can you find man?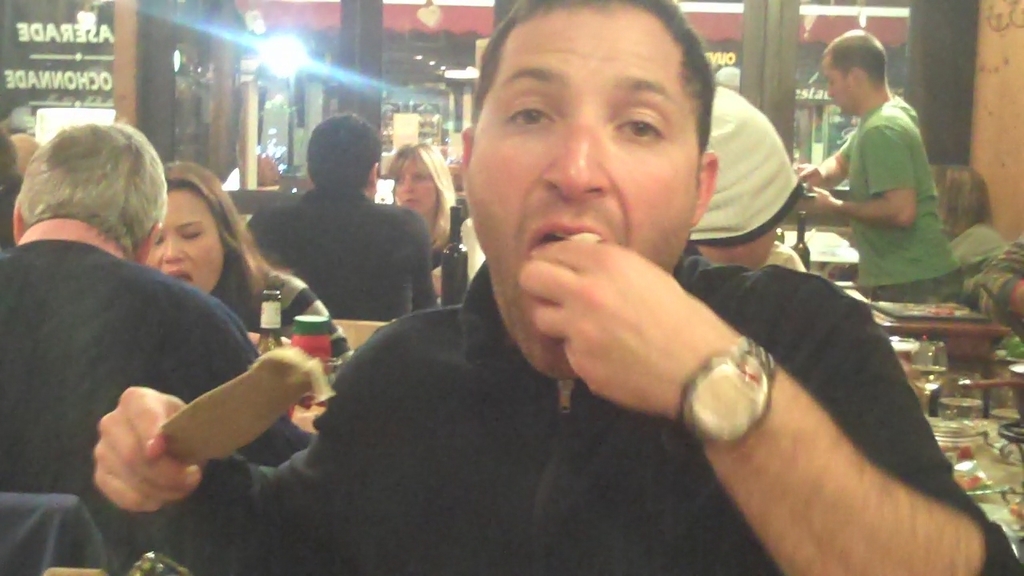
Yes, bounding box: box=[0, 115, 331, 567].
